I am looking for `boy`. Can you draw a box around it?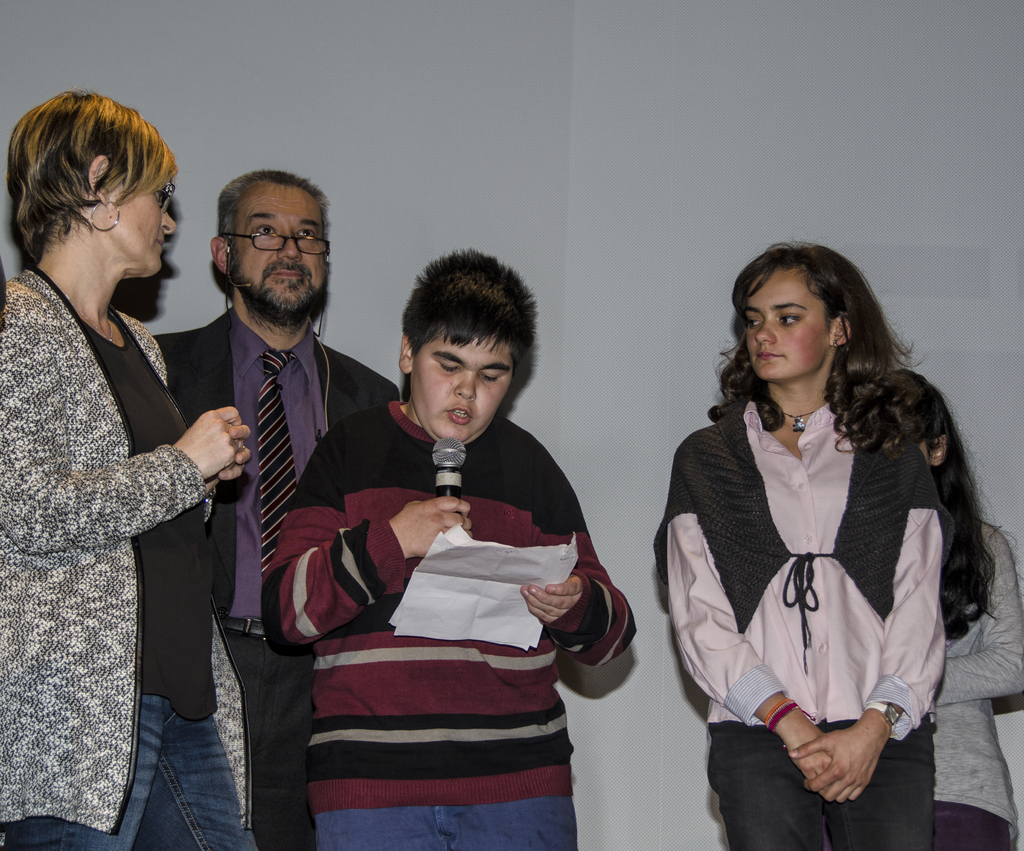
Sure, the bounding box is {"x1": 266, "y1": 251, "x2": 644, "y2": 850}.
